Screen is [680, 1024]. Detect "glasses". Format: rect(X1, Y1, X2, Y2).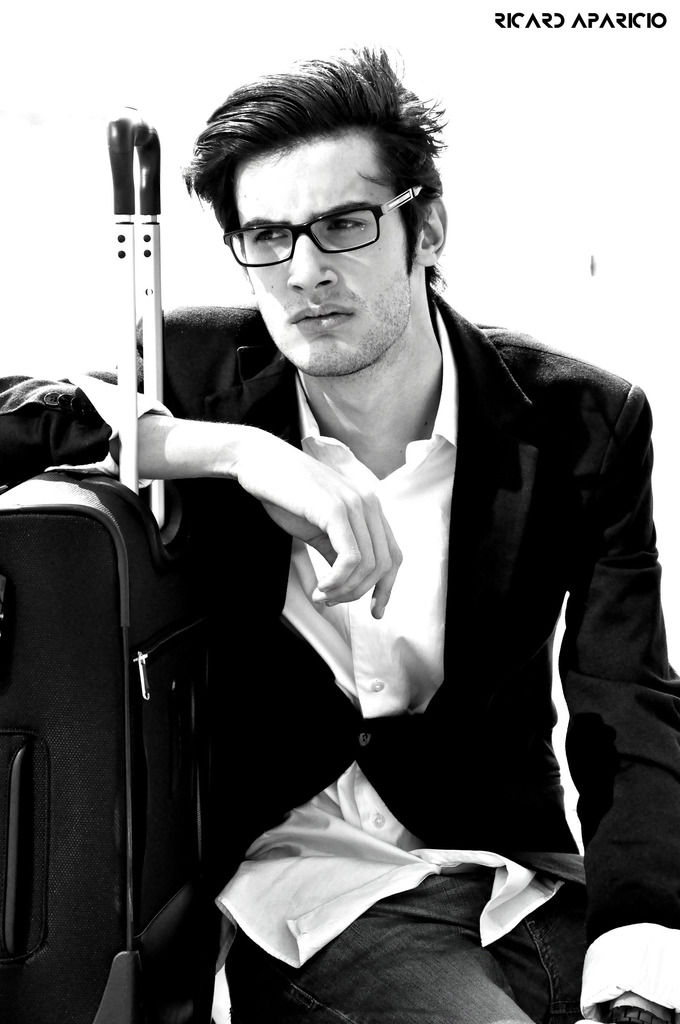
rect(214, 191, 430, 253).
